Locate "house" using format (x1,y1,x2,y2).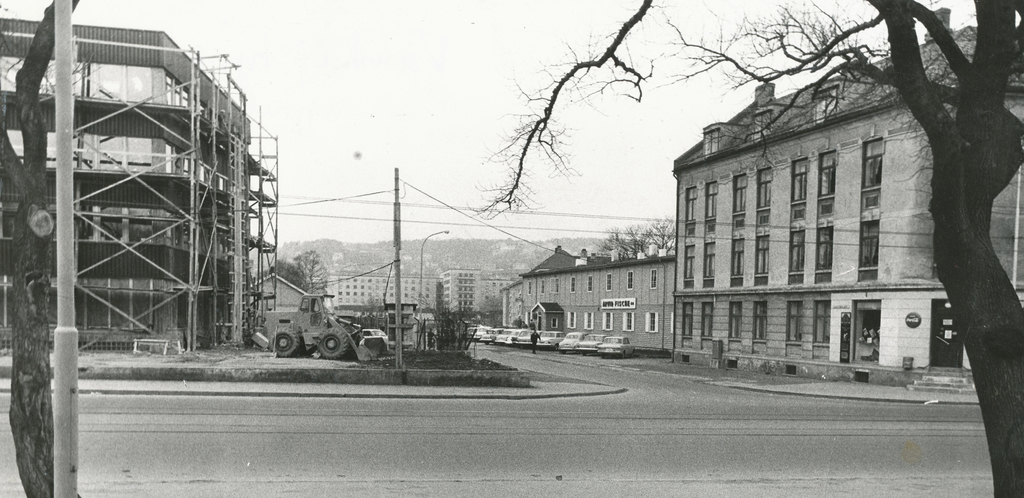
(494,237,680,360).
